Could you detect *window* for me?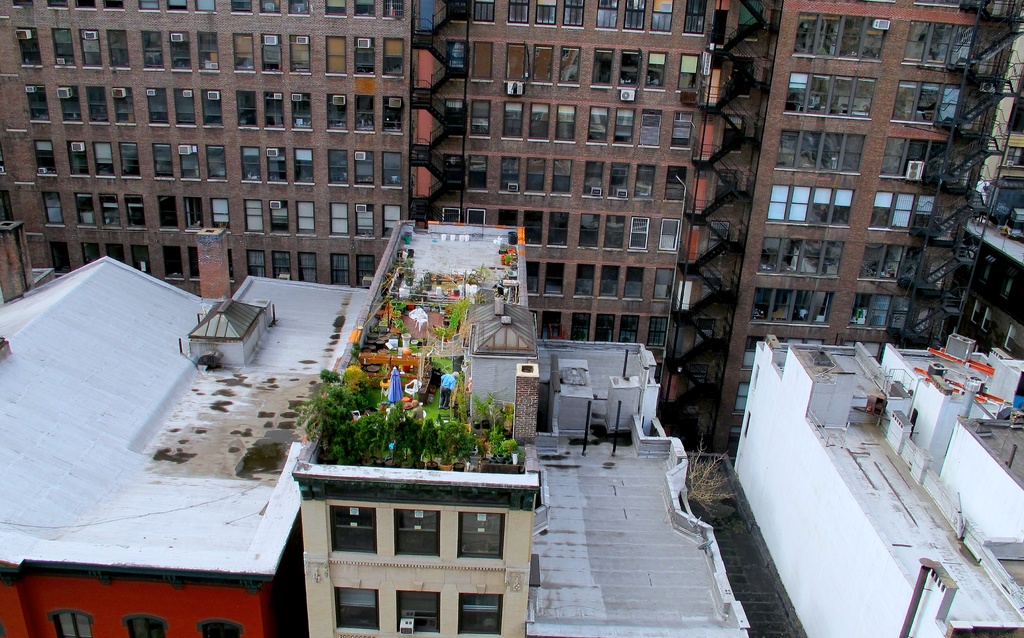
Detection result: crop(979, 256, 995, 286).
